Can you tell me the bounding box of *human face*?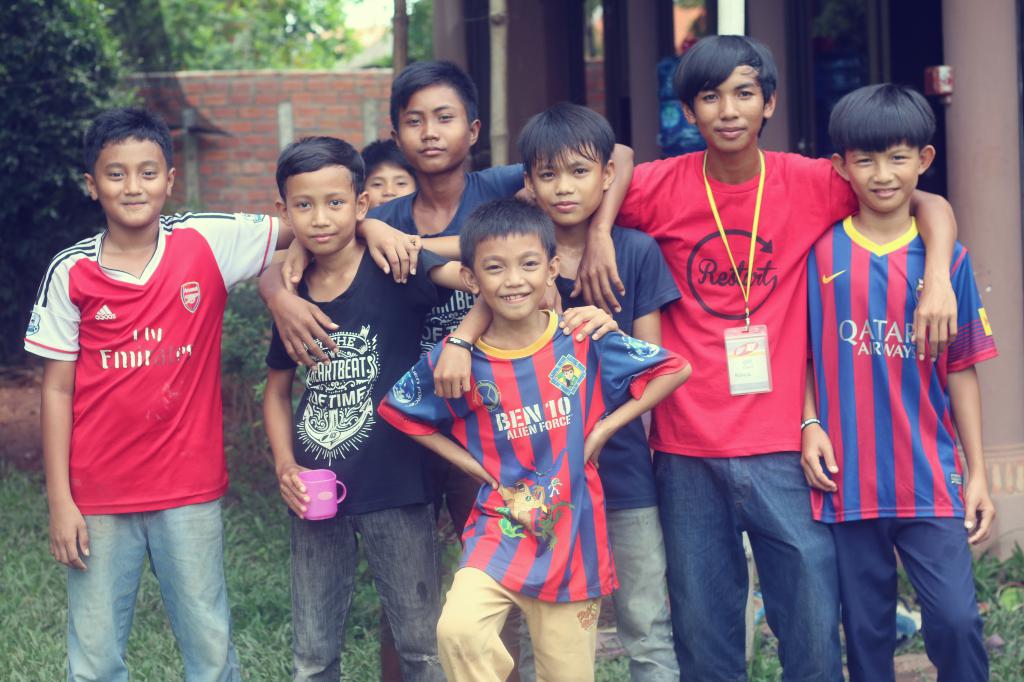
<box>699,59,764,156</box>.
